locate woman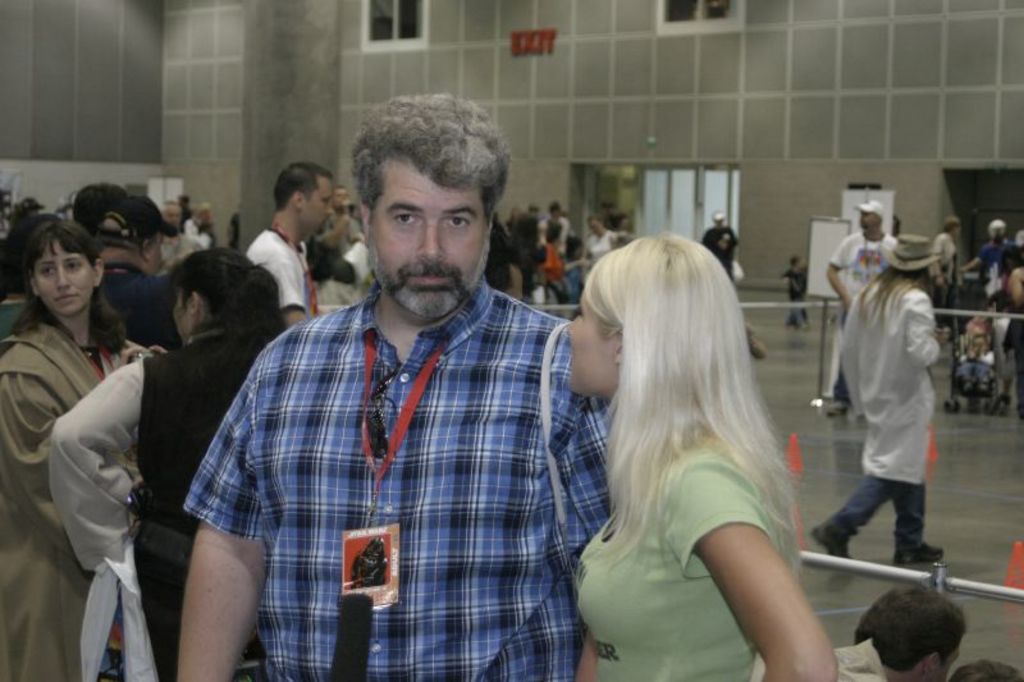
pyautogui.locateOnScreen(0, 221, 173, 681)
